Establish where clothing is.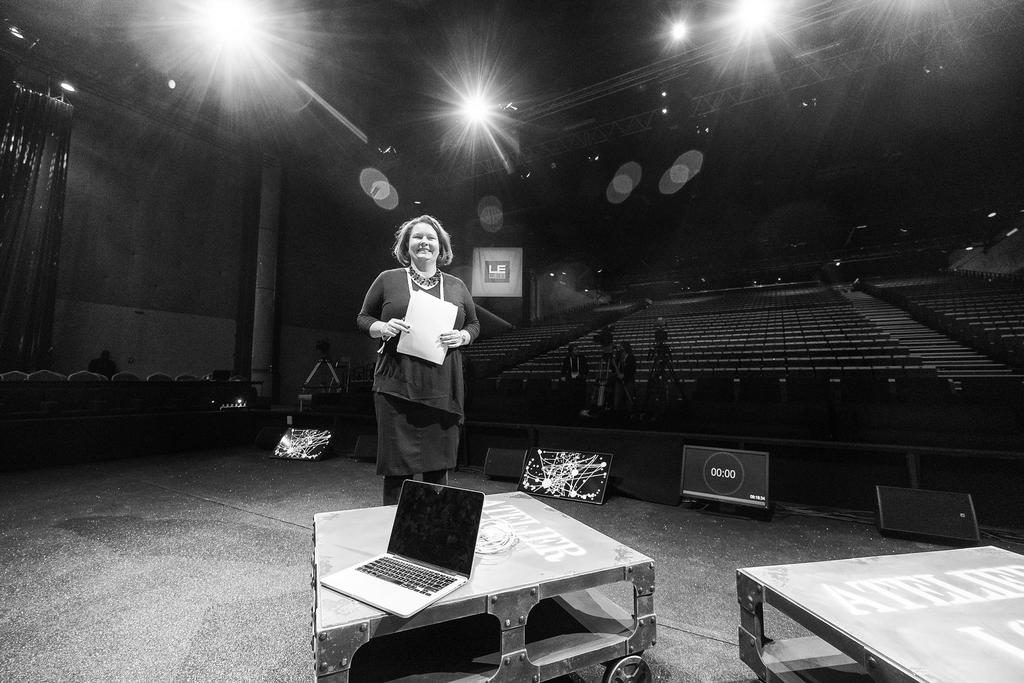
Established at <bbox>562, 348, 588, 379</bbox>.
